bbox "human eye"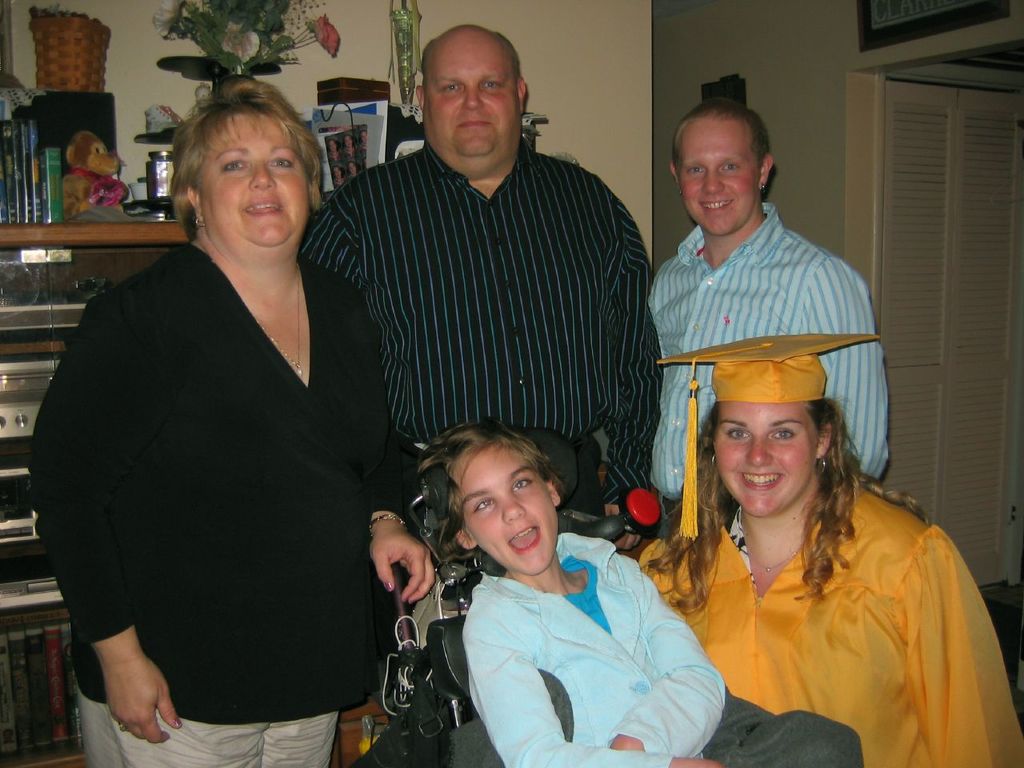
[left=767, top=429, right=798, bottom=443]
